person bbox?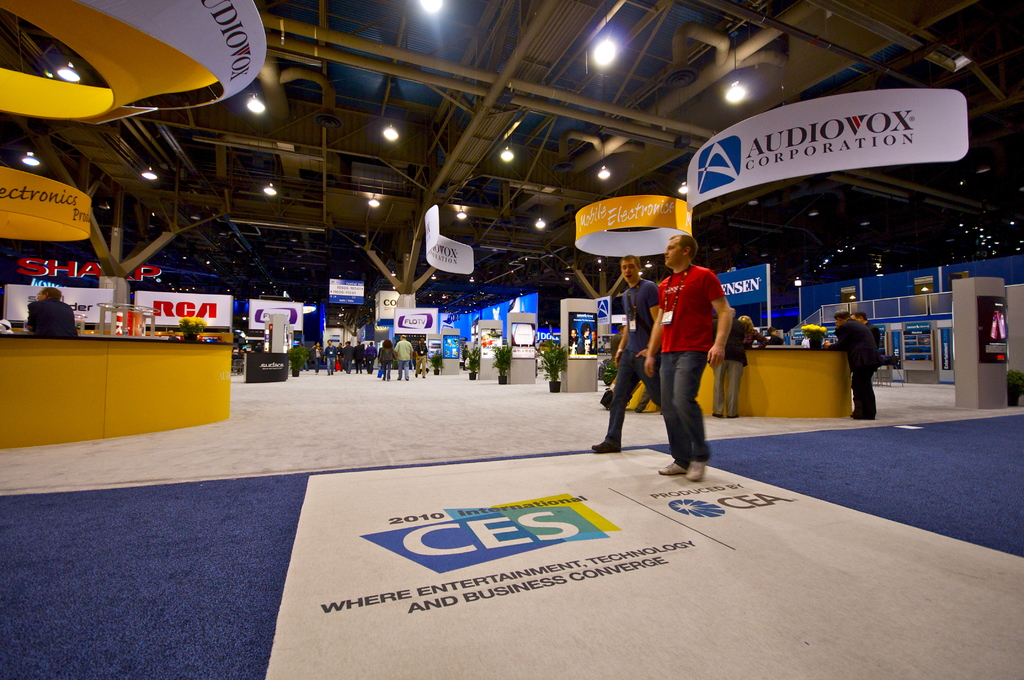
l=323, t=340, r=338, b=375
